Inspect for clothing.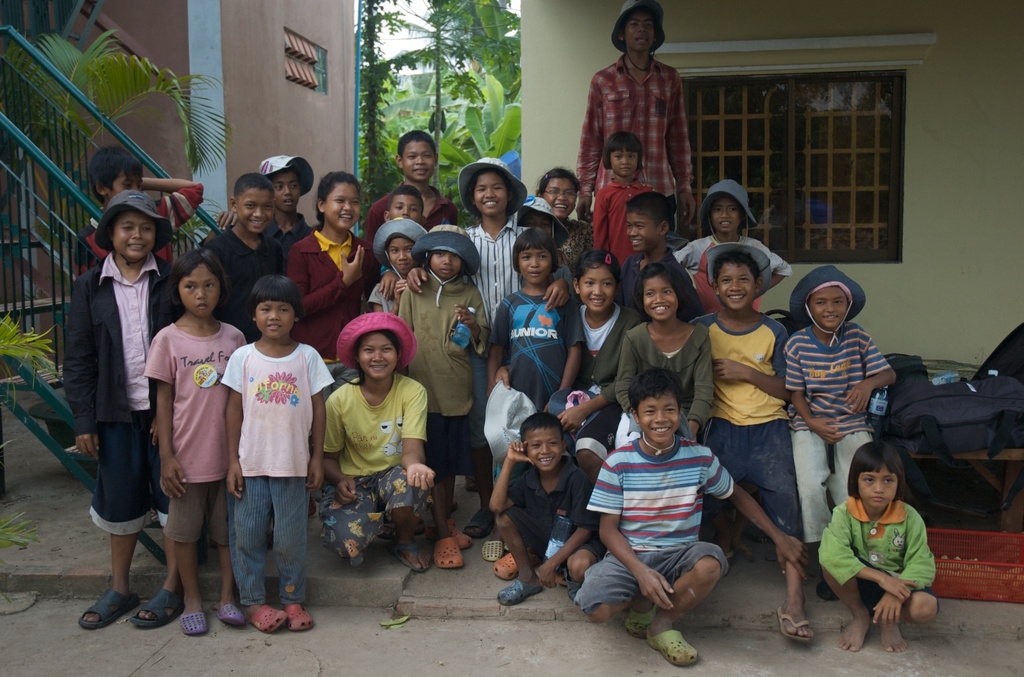
Inspection: left=673, top=228, right=797, bottom=302.
